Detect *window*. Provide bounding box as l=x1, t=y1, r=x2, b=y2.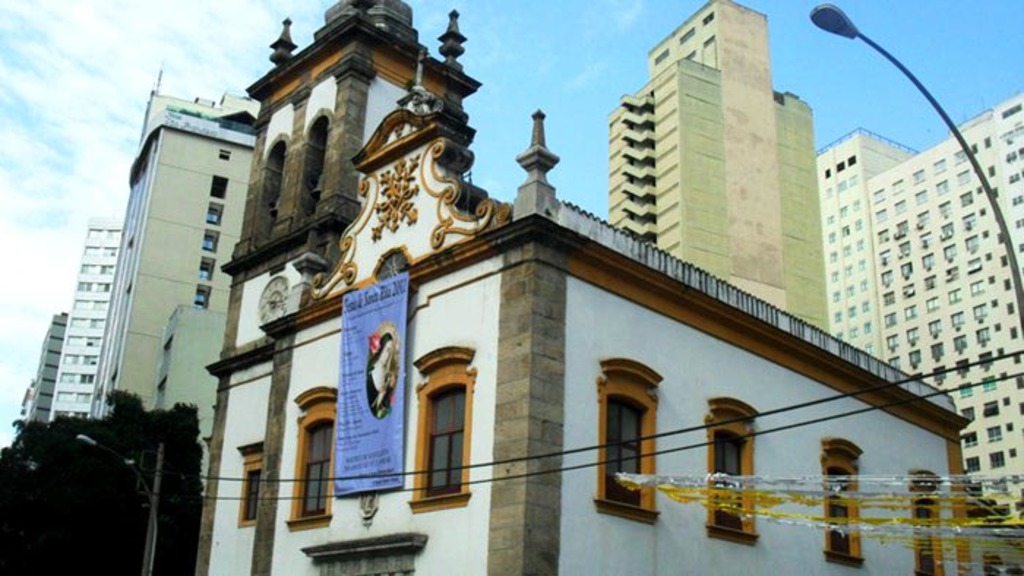
l=598, t=360, r=666, b=523.
